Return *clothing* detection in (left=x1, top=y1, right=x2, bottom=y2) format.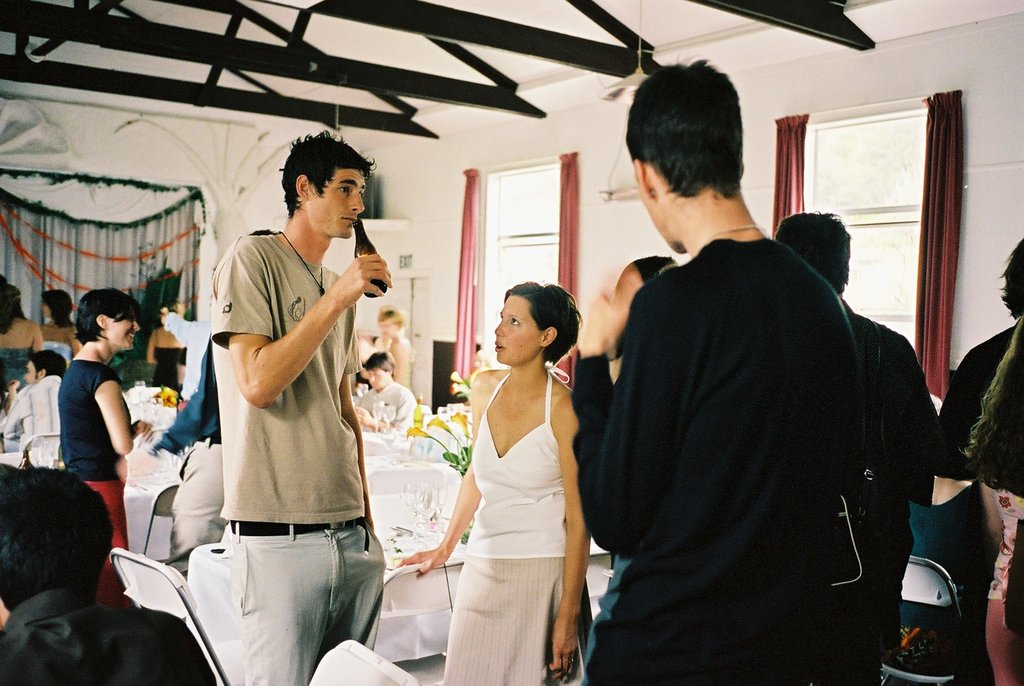
(left=167, top=298, right=241, bottom=445).
